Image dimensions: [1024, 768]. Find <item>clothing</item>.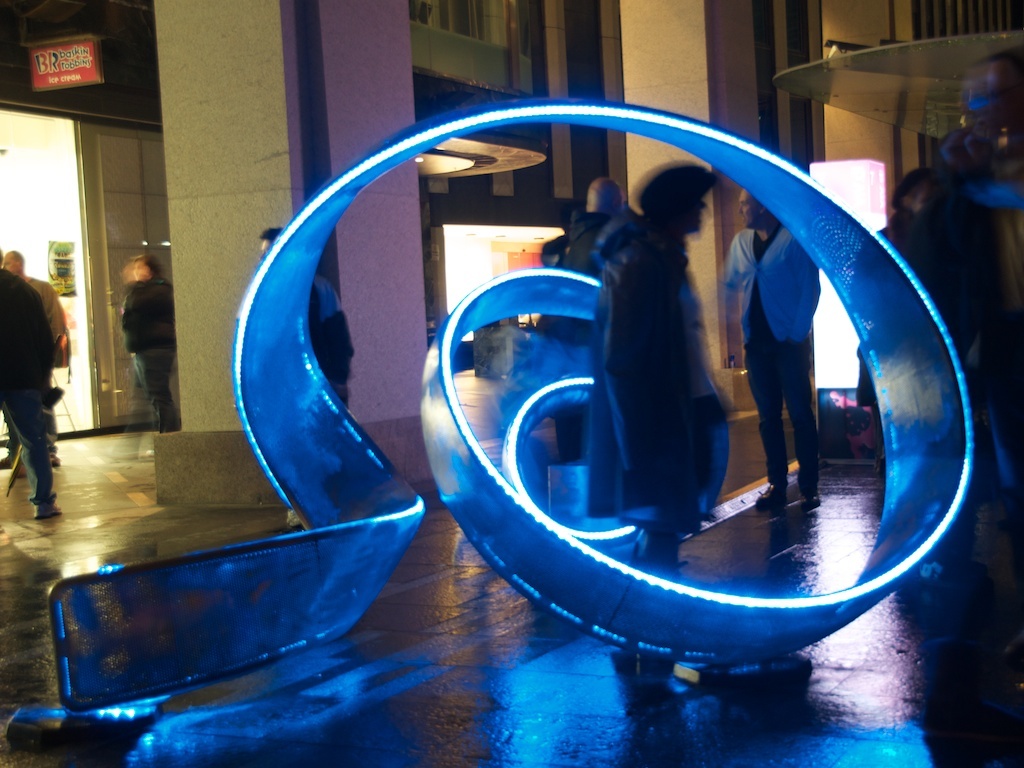
<bbox>897, 181, 1023, 436</bbox>.
